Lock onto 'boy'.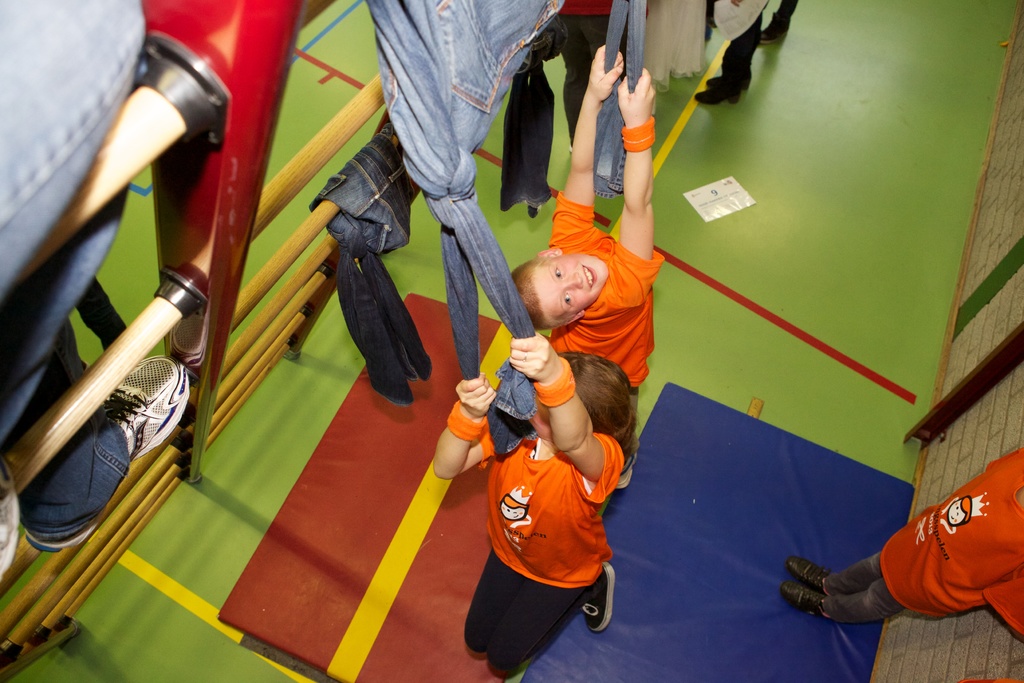
Locked: rect(506, 46, 669, 492).
